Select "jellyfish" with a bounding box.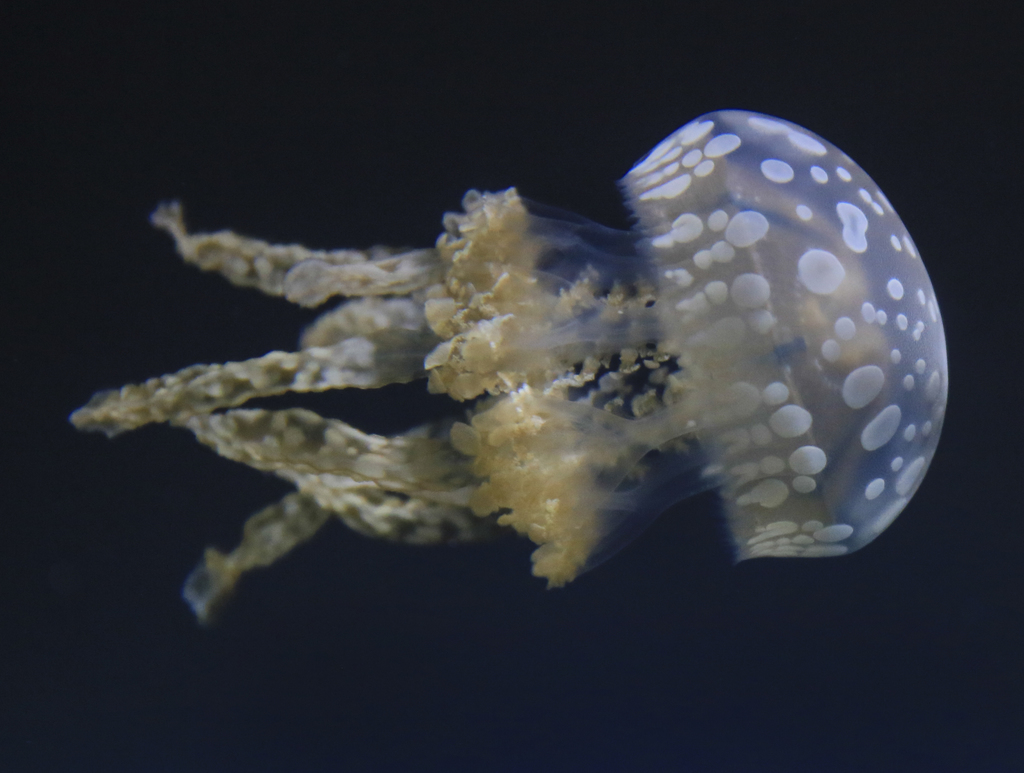
(left=99, top=113, right=947, bottom=610).
